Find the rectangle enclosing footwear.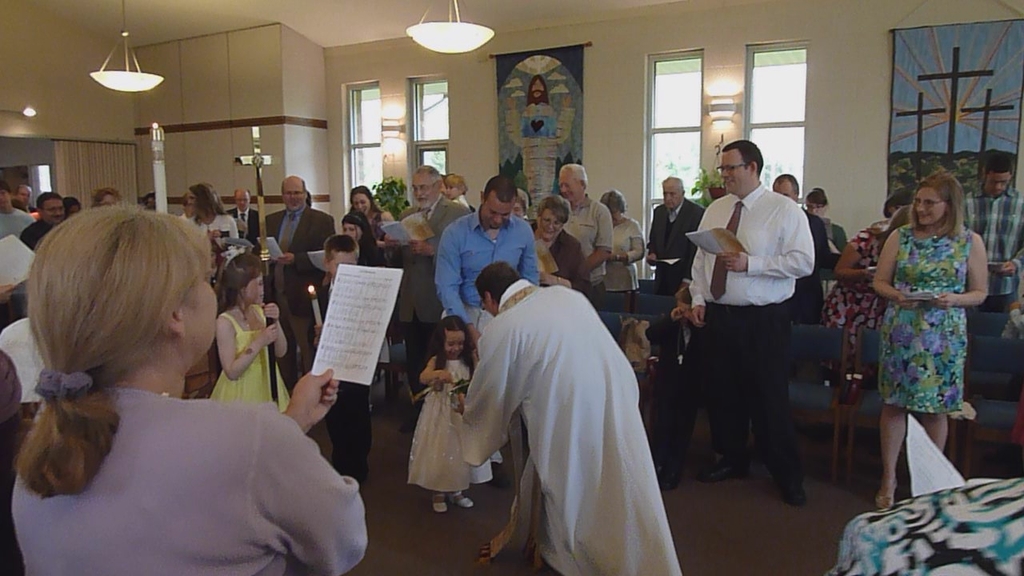
<region>652, 462, 684, 494</region>.
